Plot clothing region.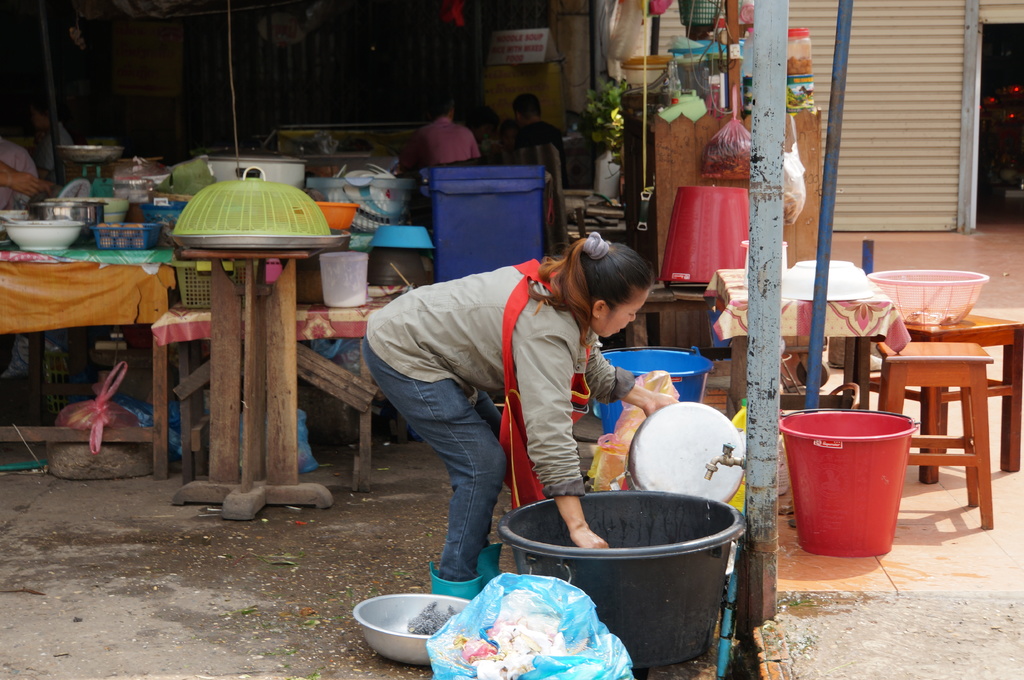
Plotted at select_region(367, 217, 658, 562).
